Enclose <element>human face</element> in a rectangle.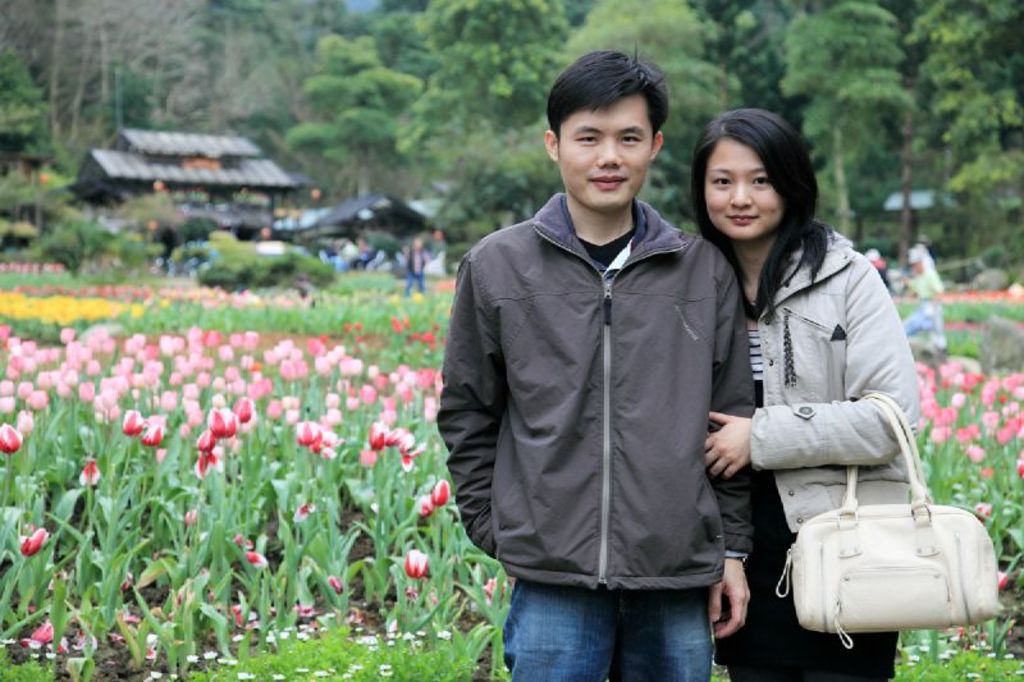
<bbox>700, 138, 783, 239</bbox>.
